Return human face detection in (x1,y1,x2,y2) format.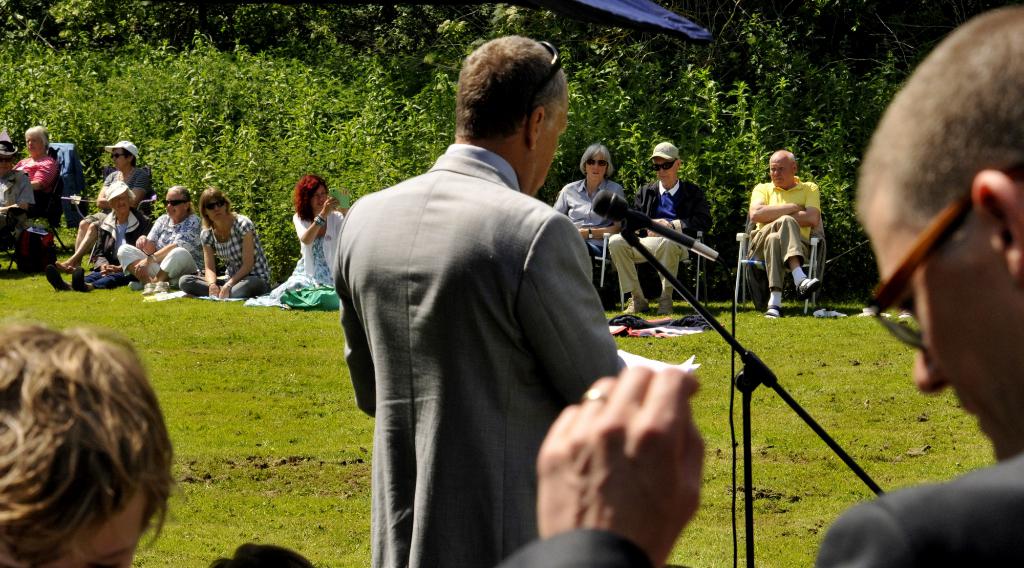
(771,159,793,189).
